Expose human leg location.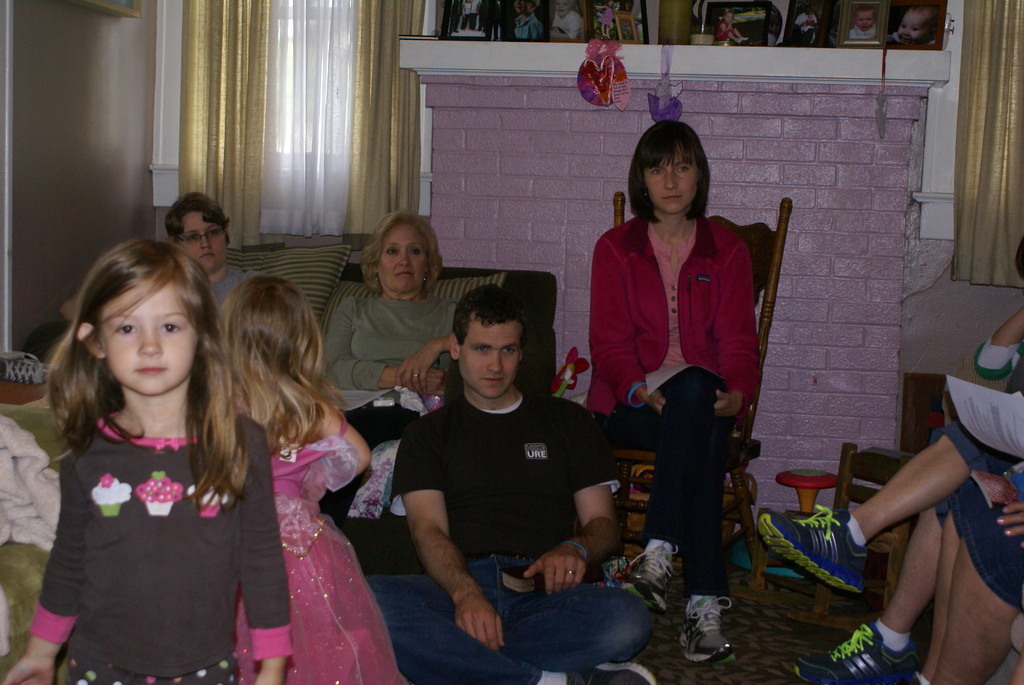
Exposed at [left=601, top=378, right=696, bottom=589].
